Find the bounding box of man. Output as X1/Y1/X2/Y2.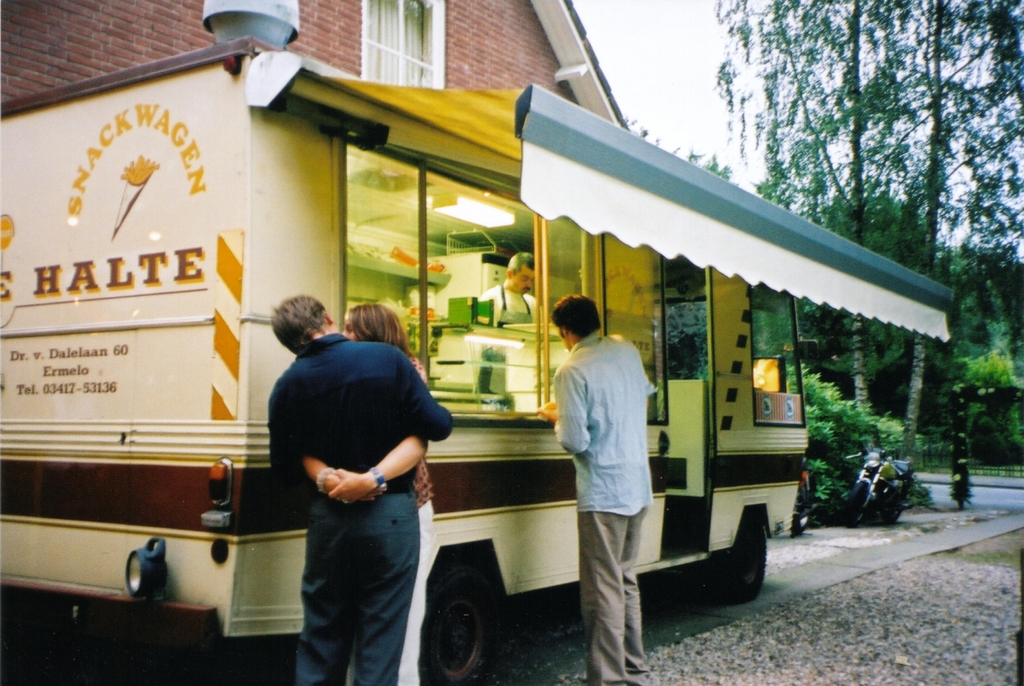
535/290/656/685.
